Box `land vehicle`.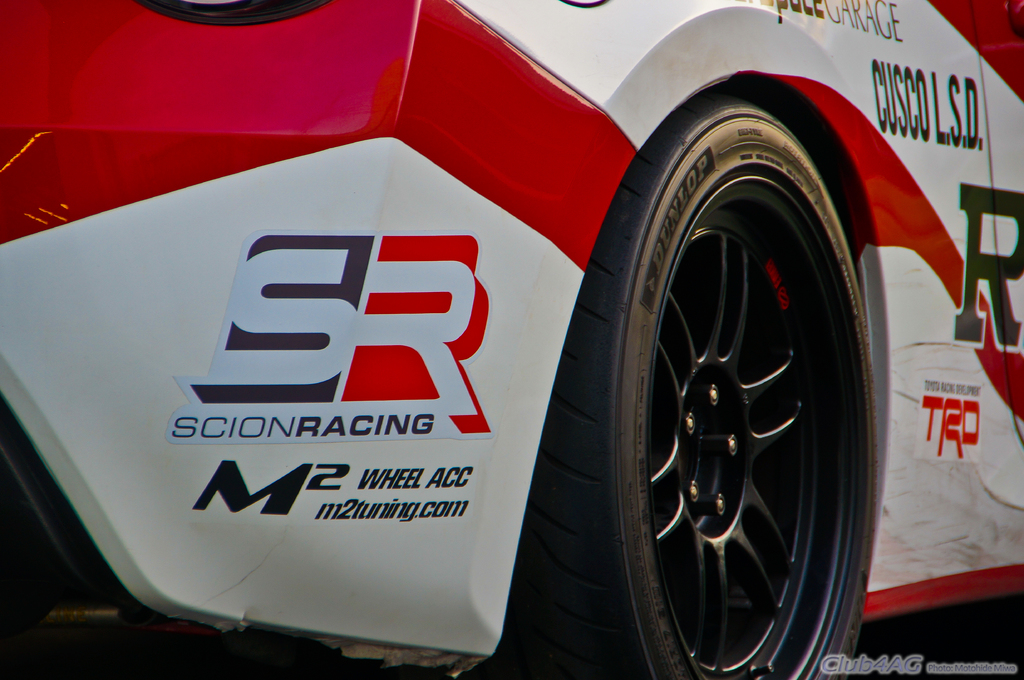
<region>0, 0, 1023, 679</region>.
